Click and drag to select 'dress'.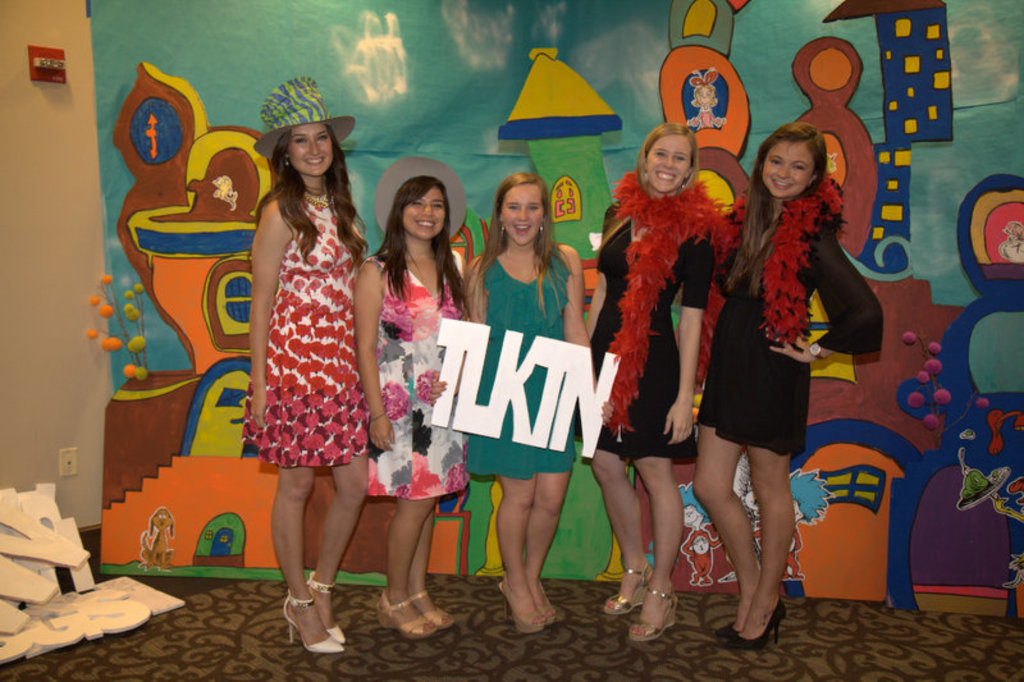
Selection: 475,256,582,481.
